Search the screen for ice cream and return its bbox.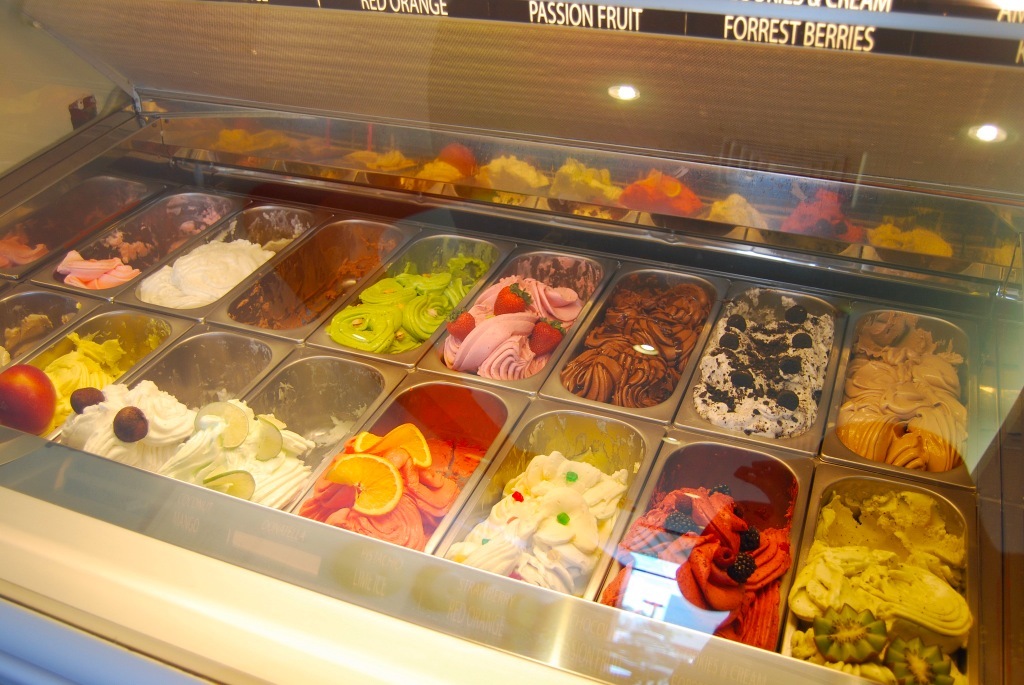
Found: {"x1": 865, "y1": 216, "x2": 956, "y2": 262}.
